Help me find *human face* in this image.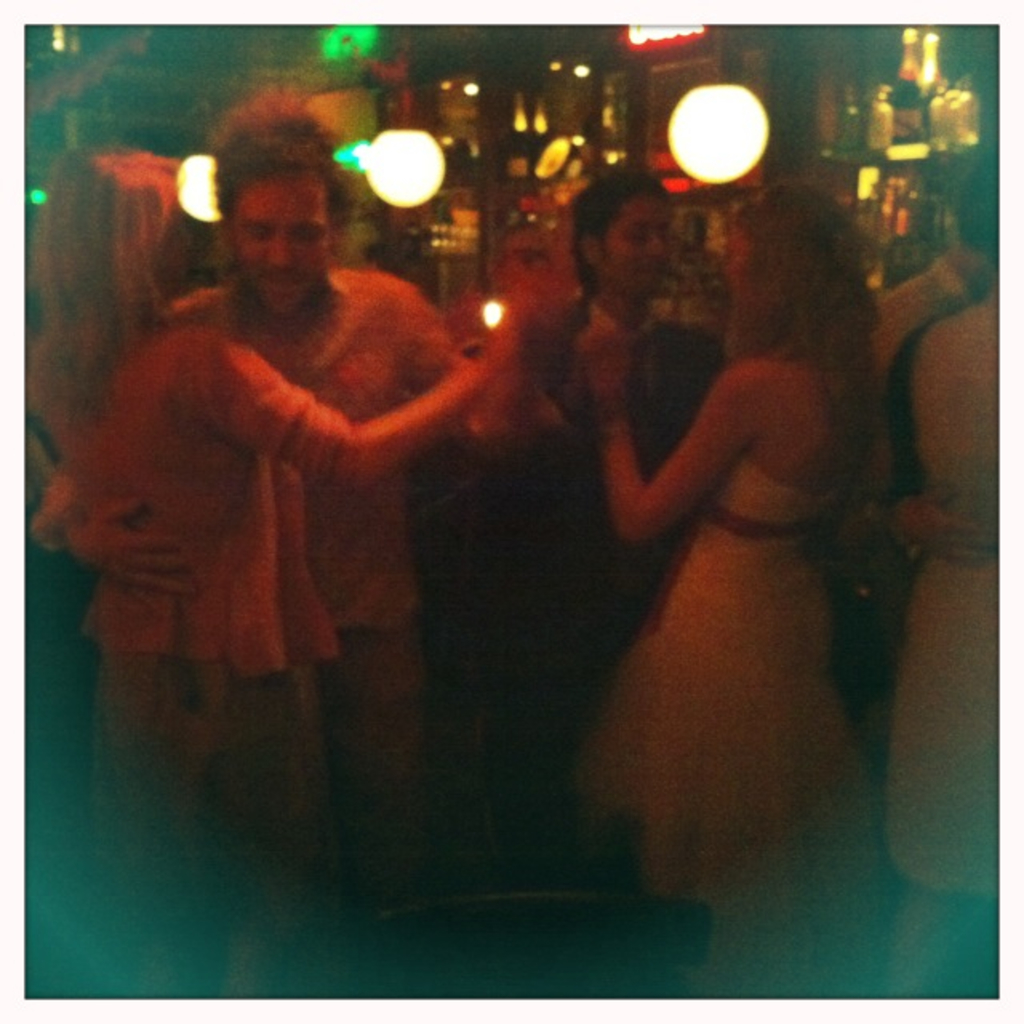
Found it: Rect(238, 168, 346, 310).
